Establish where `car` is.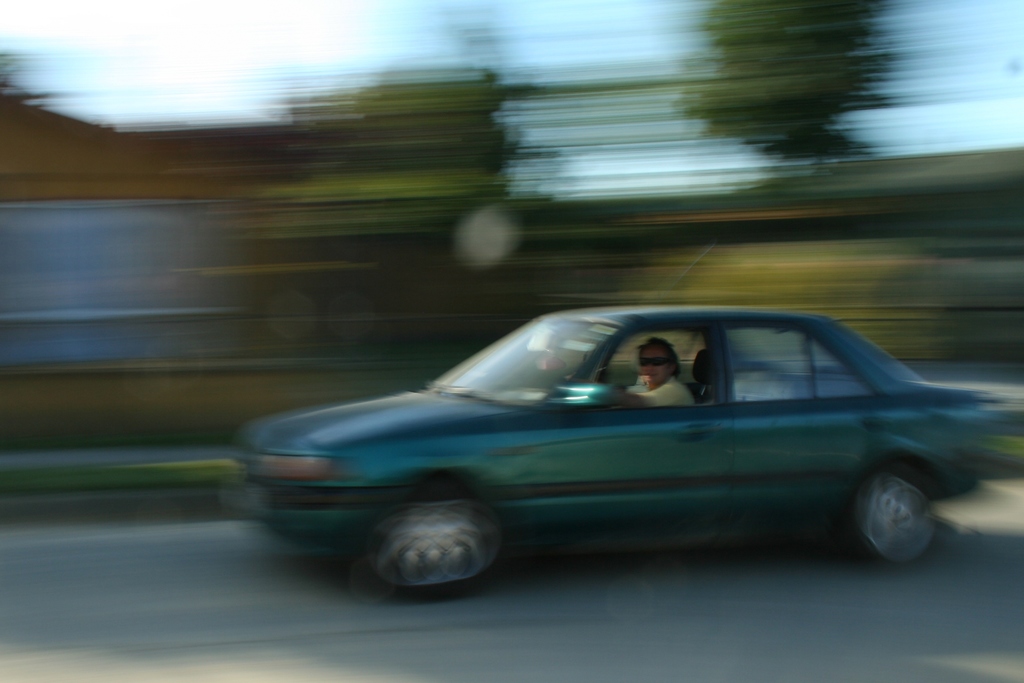
Established at bbox=(224, 241, 990, 604).
